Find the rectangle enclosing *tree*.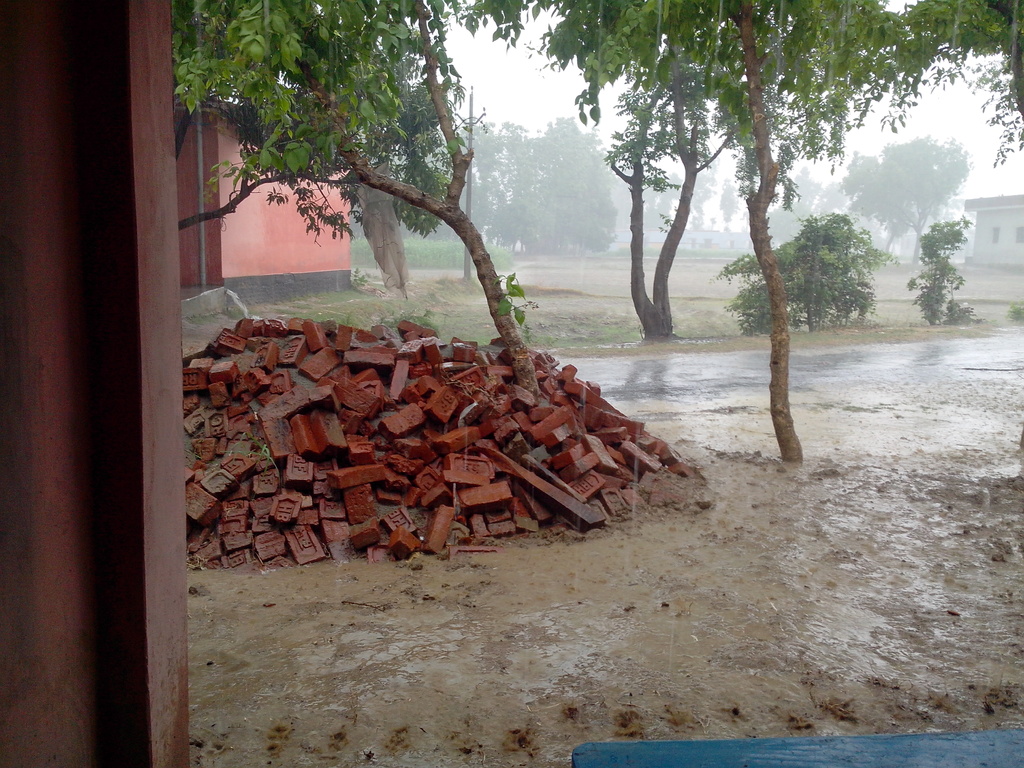
bbox=[616, 143, 896, 265].
